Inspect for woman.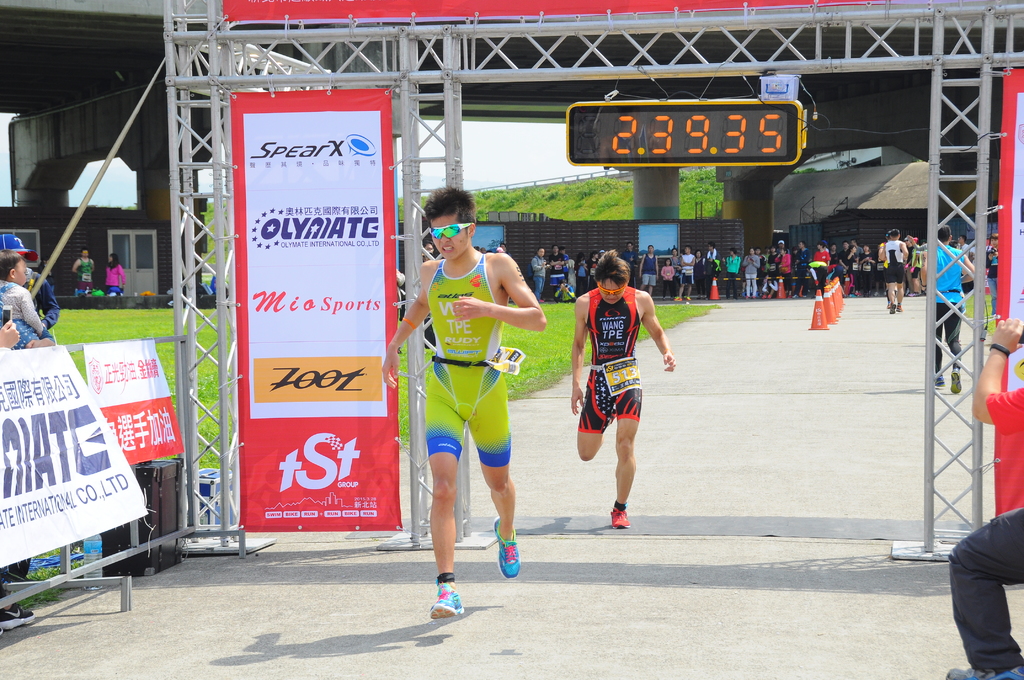
Inspection: 859 242 877 296.
